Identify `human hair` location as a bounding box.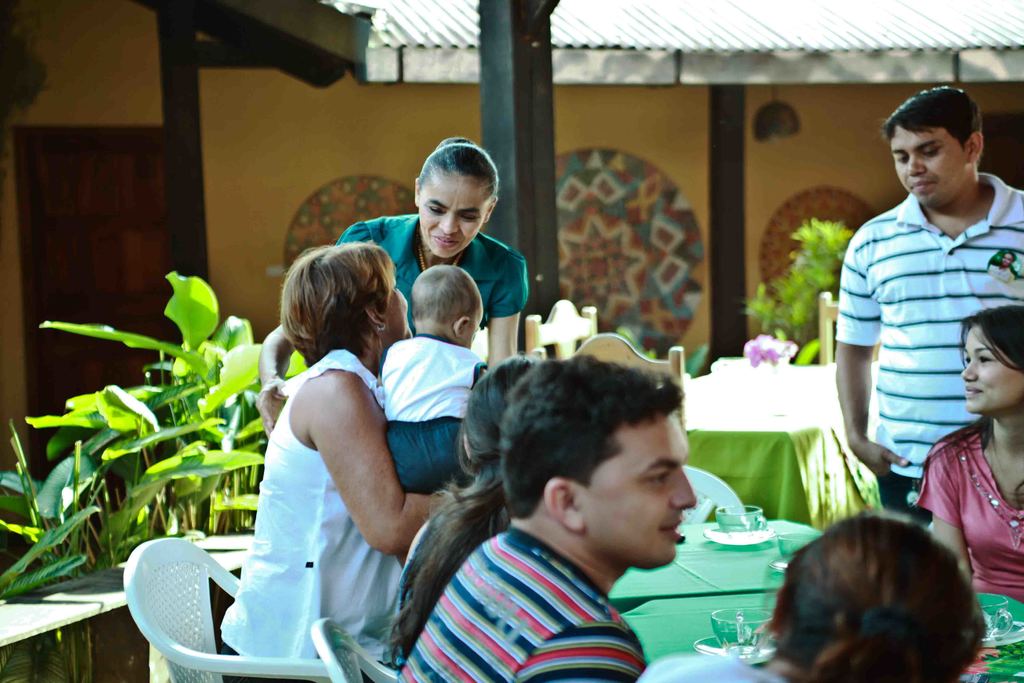
bbox=[957, 304, 1023, 377].
